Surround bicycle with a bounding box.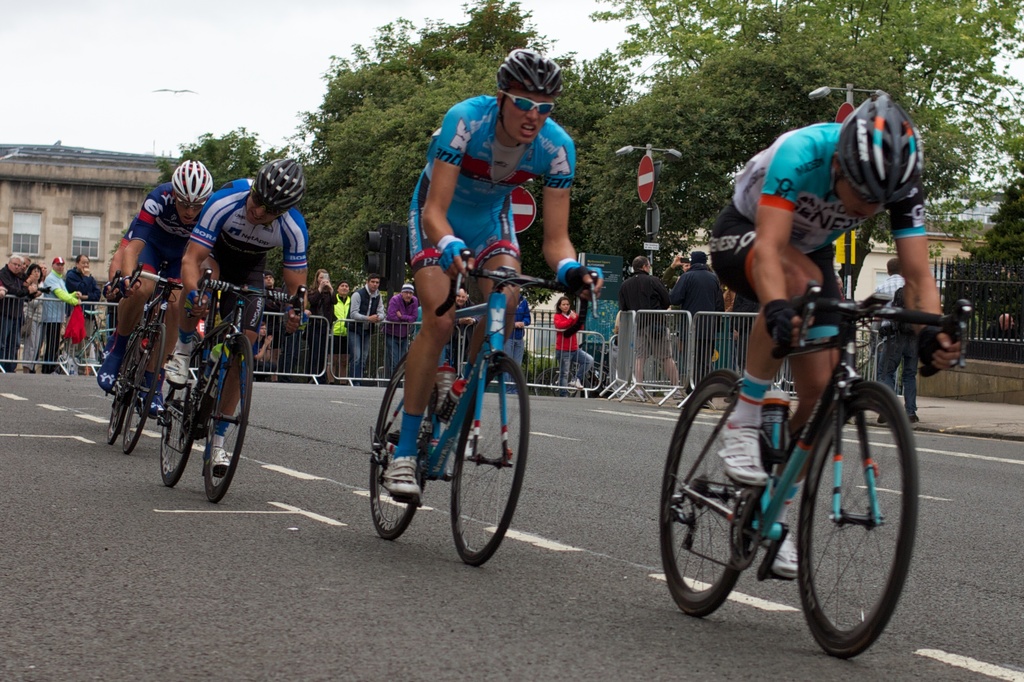
659 298 973 657.
